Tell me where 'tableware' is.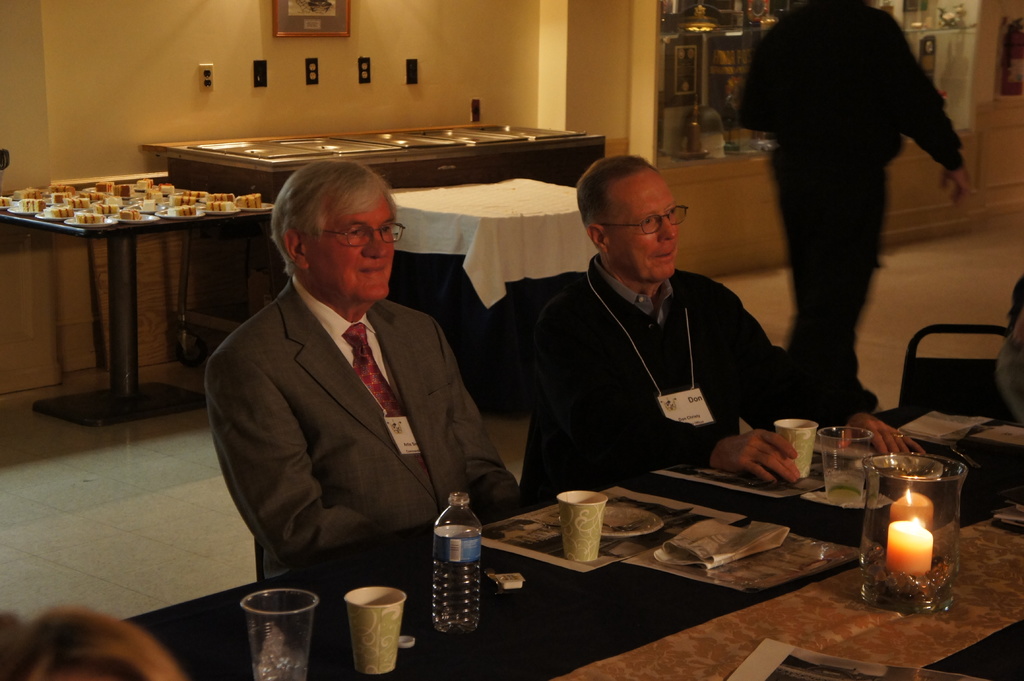
'tableware' is at [332,582,406,674].
